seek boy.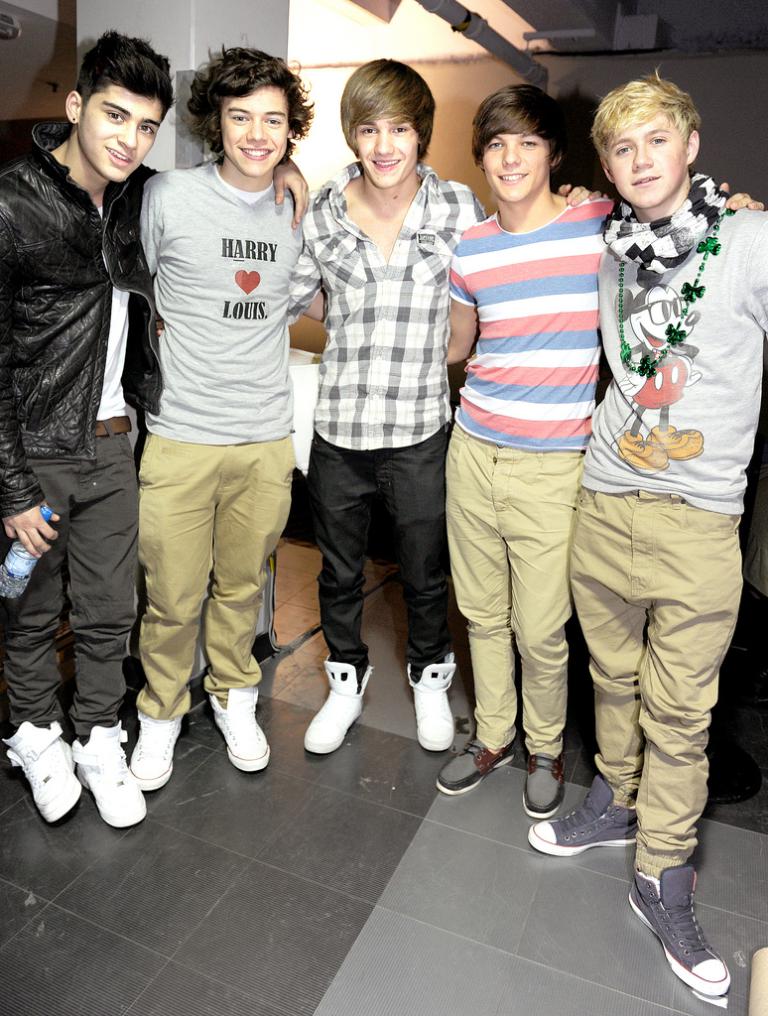
box(0, 33, 176, 836).
